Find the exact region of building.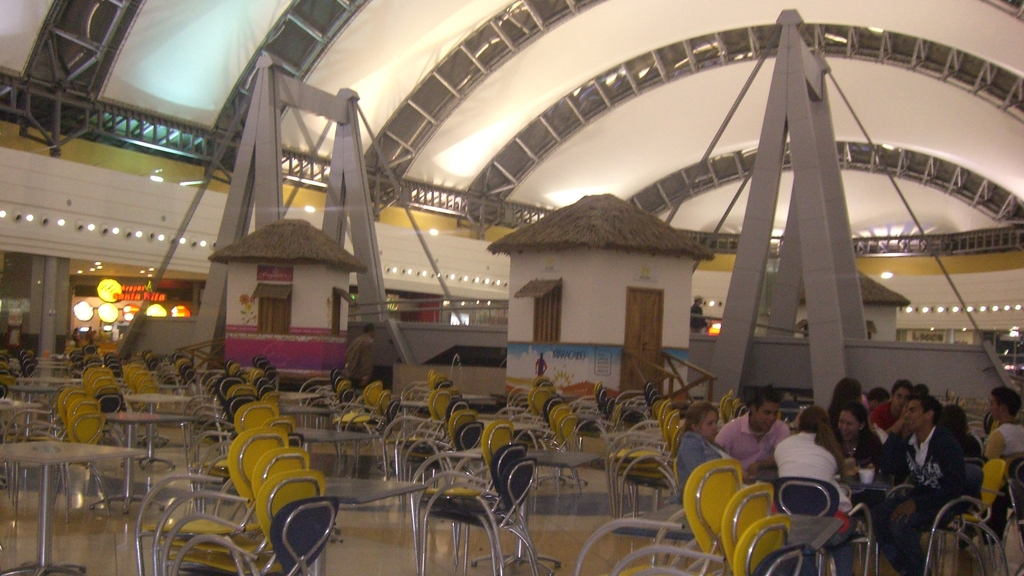
Exact region: select_region(0, 0, 1022, 575).
